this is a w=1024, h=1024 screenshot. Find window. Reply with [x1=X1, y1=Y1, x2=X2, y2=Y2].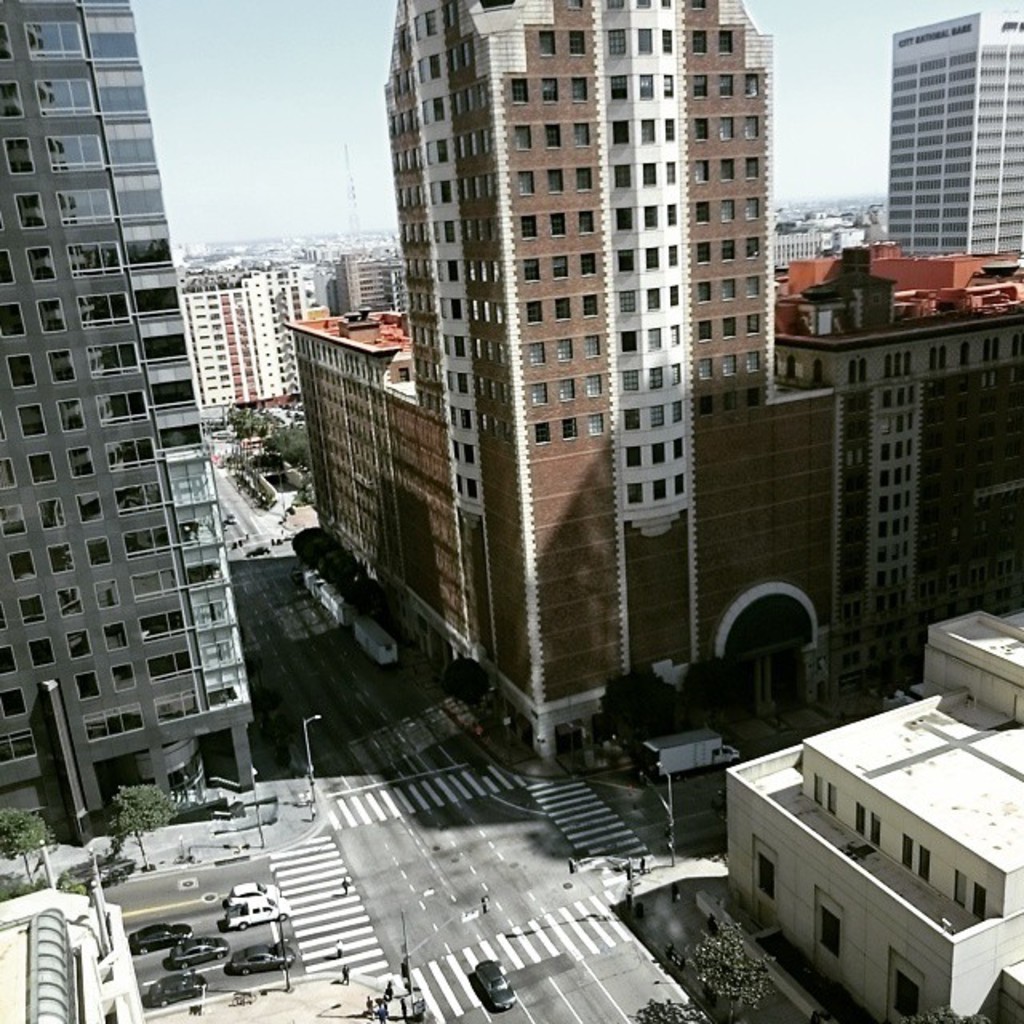
[x1=566, y1=120, x2=595, y2=147].
